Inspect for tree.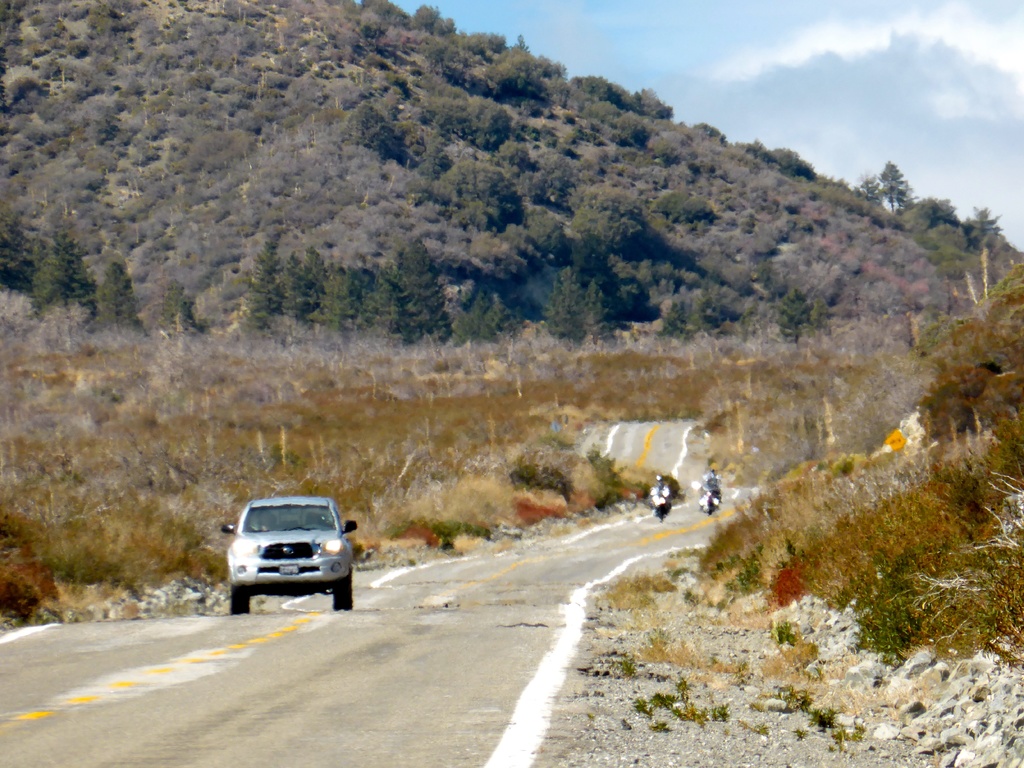
Inspection: select_region(415, 6, 442, 34).
